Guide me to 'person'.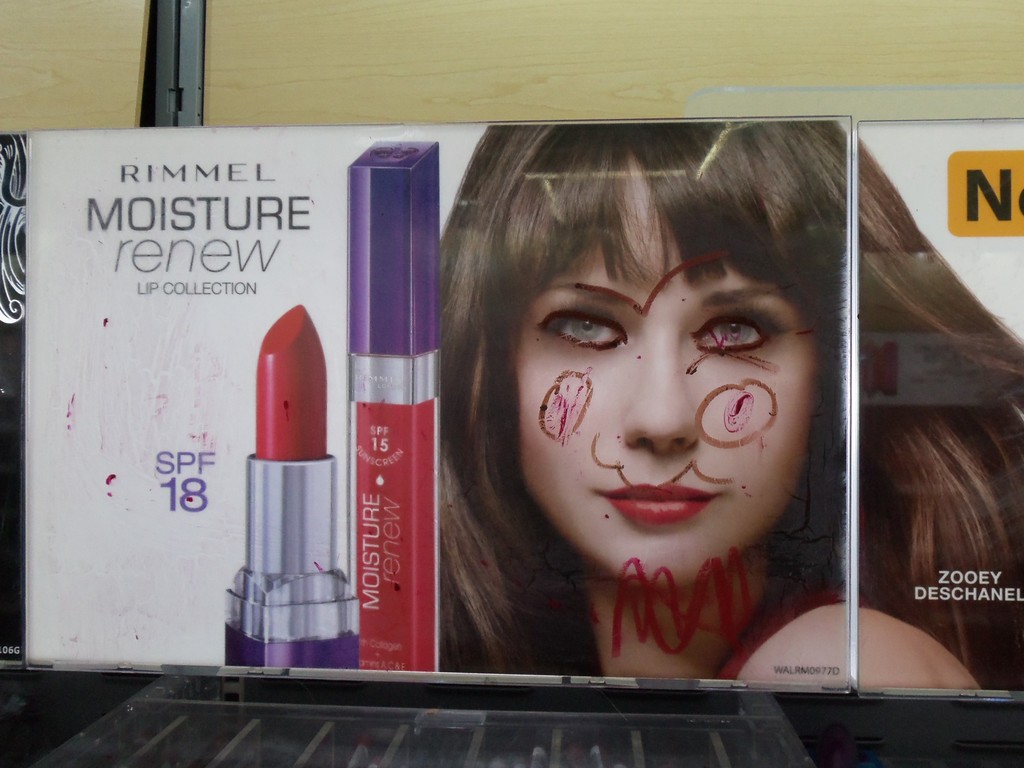
Guidance: [353,127,952,703].
